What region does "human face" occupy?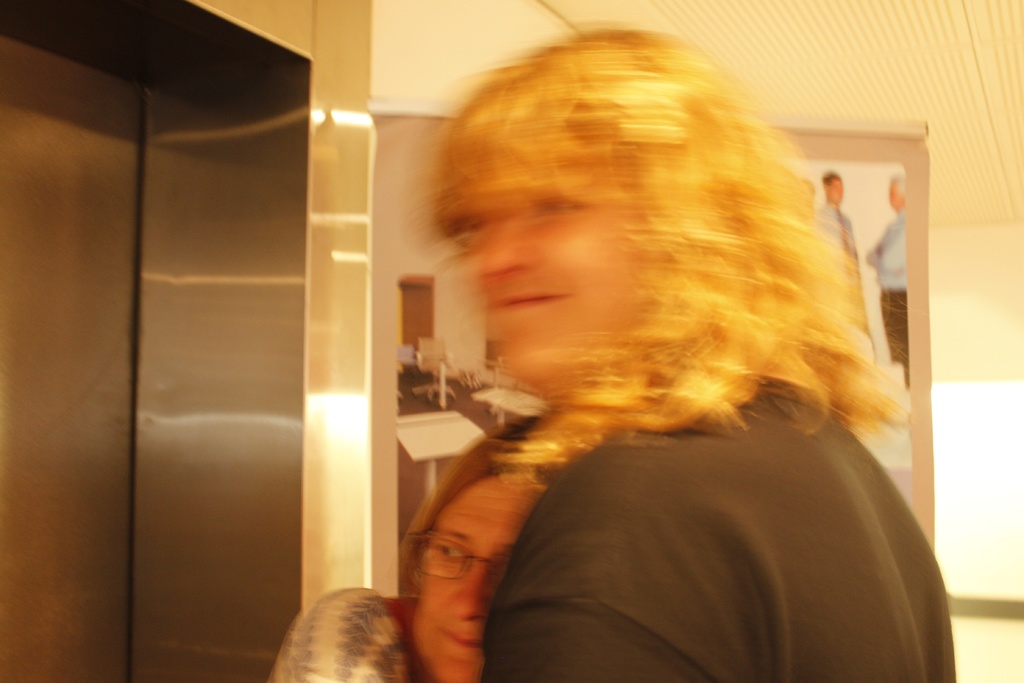
461/172/632/373.
